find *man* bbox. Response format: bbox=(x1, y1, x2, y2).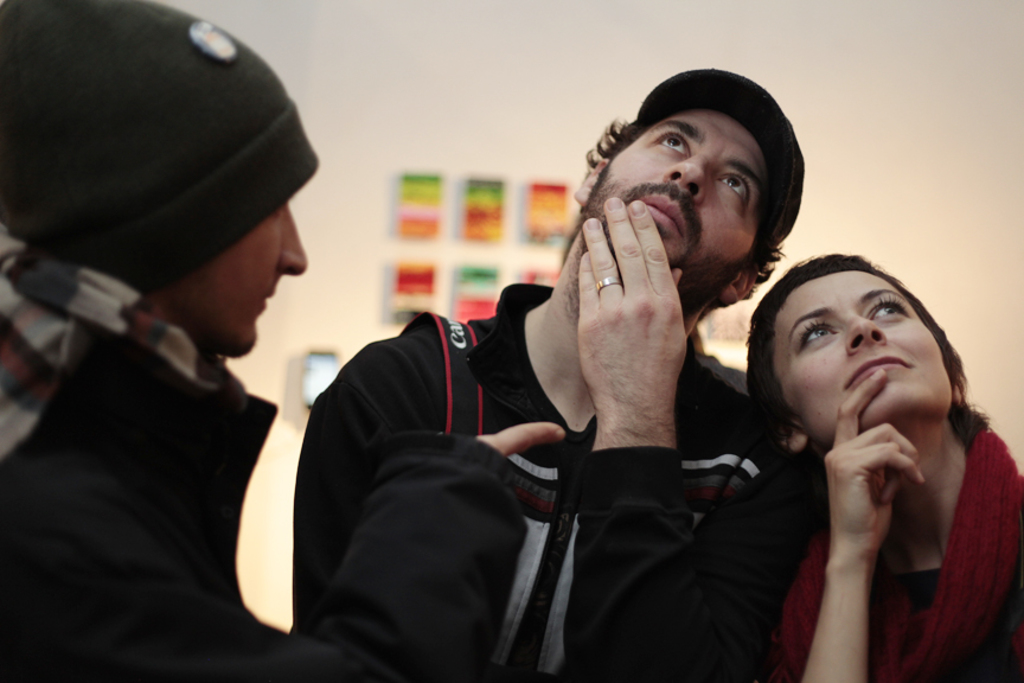
bbox=(289, 74, 826, 682).
